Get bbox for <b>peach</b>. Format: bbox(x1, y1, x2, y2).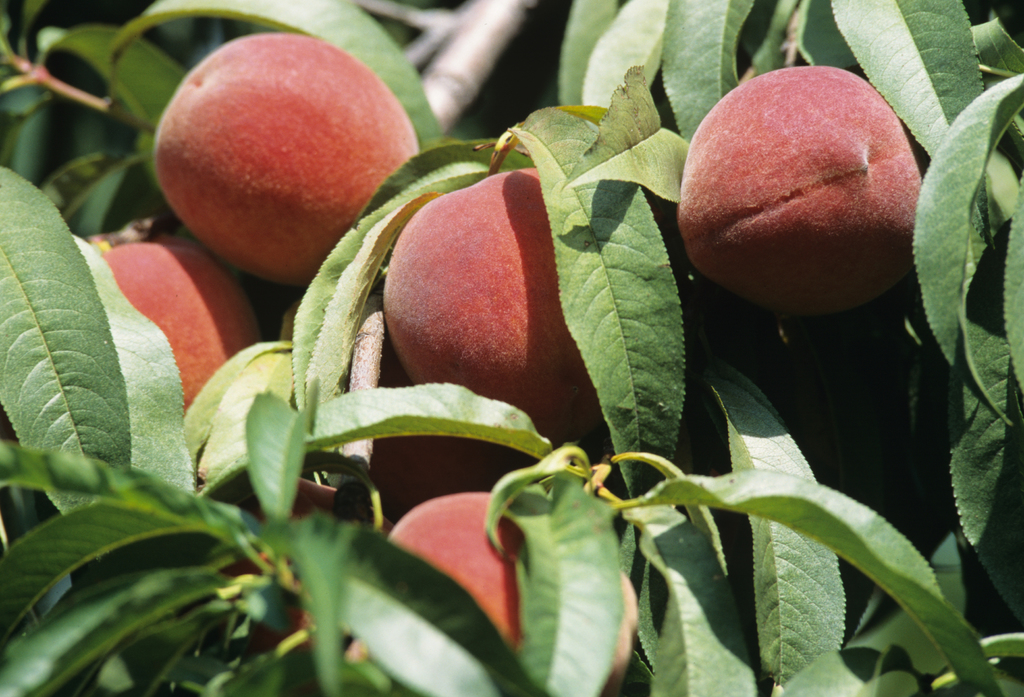
bbox(370, 433, 541, 519).
